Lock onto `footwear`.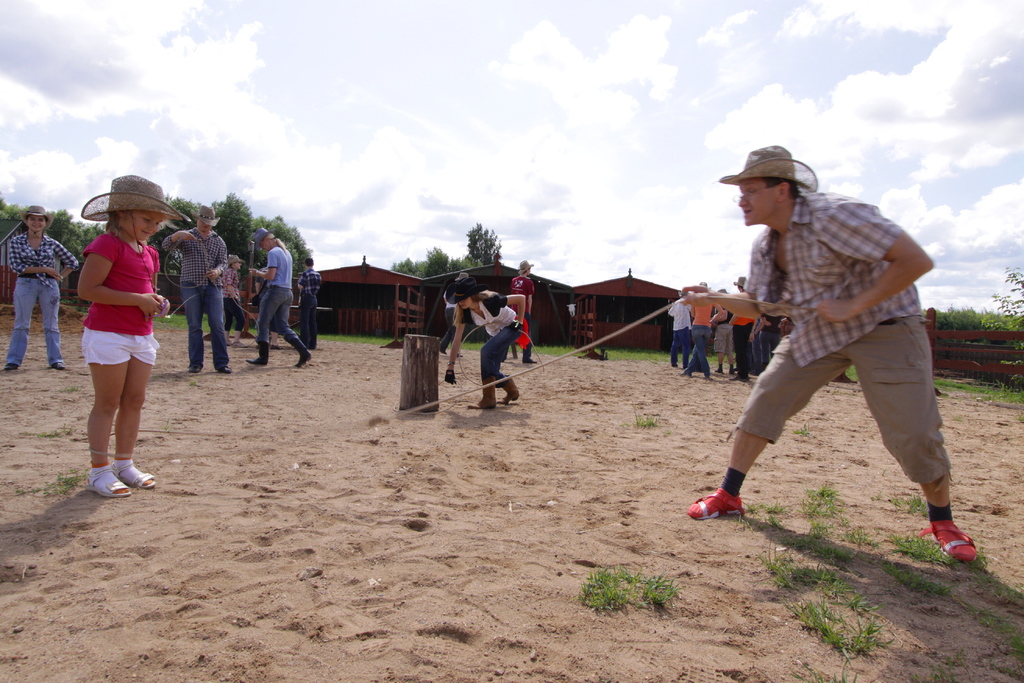
Locked: bbox(683, 490, 745, 521).
